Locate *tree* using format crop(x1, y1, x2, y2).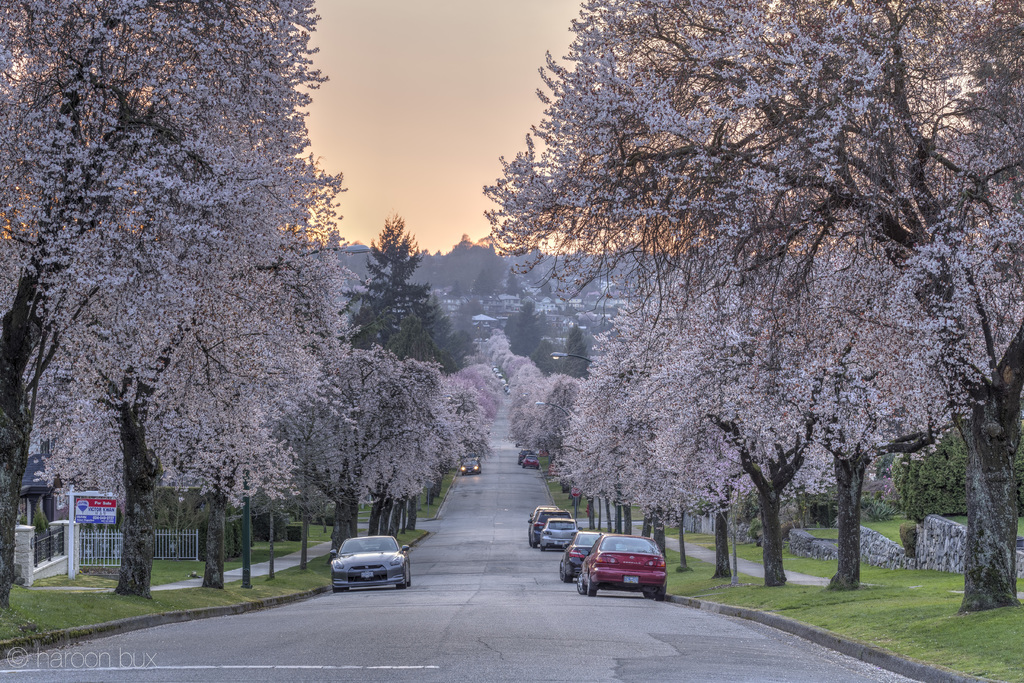
crop(61, 183, 349, 605).
